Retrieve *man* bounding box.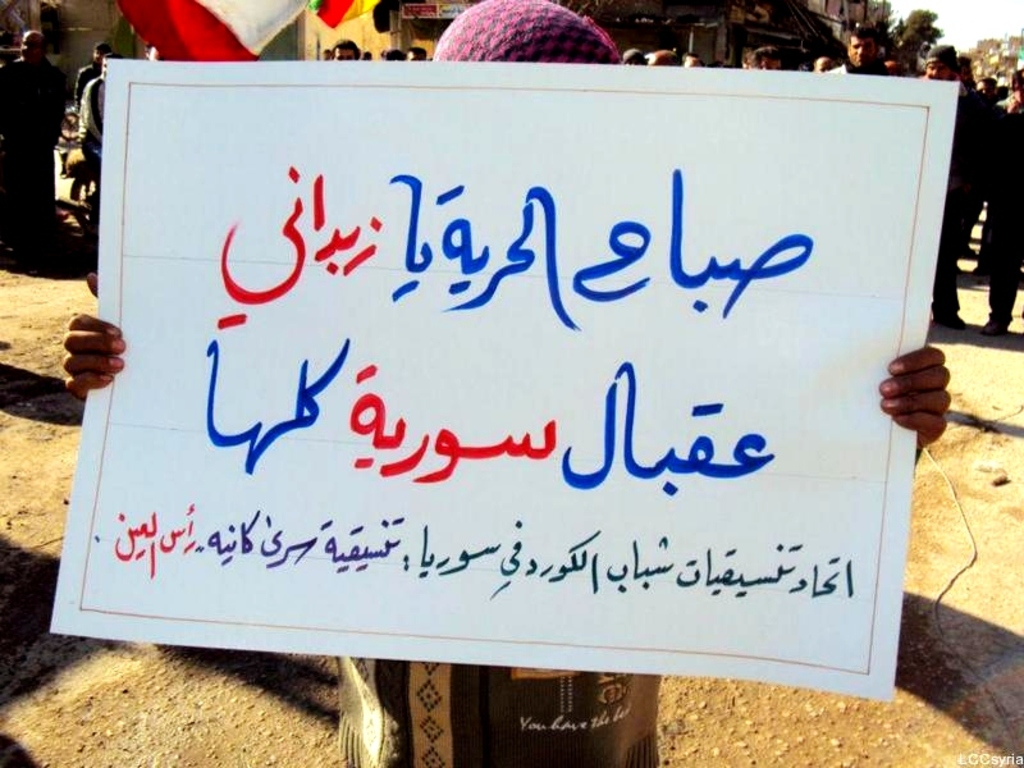
Bounding box: left=145, top=42, right=160, bottom=60.
